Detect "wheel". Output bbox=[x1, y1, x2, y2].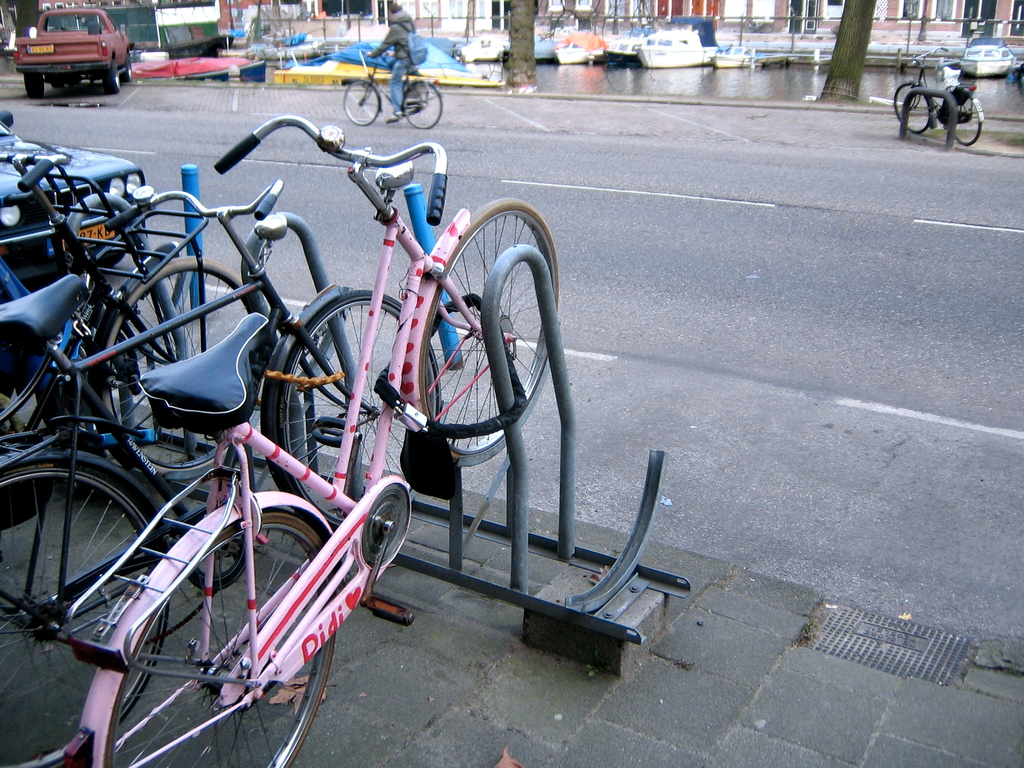
bbox=[54, 70, 89, 95].
